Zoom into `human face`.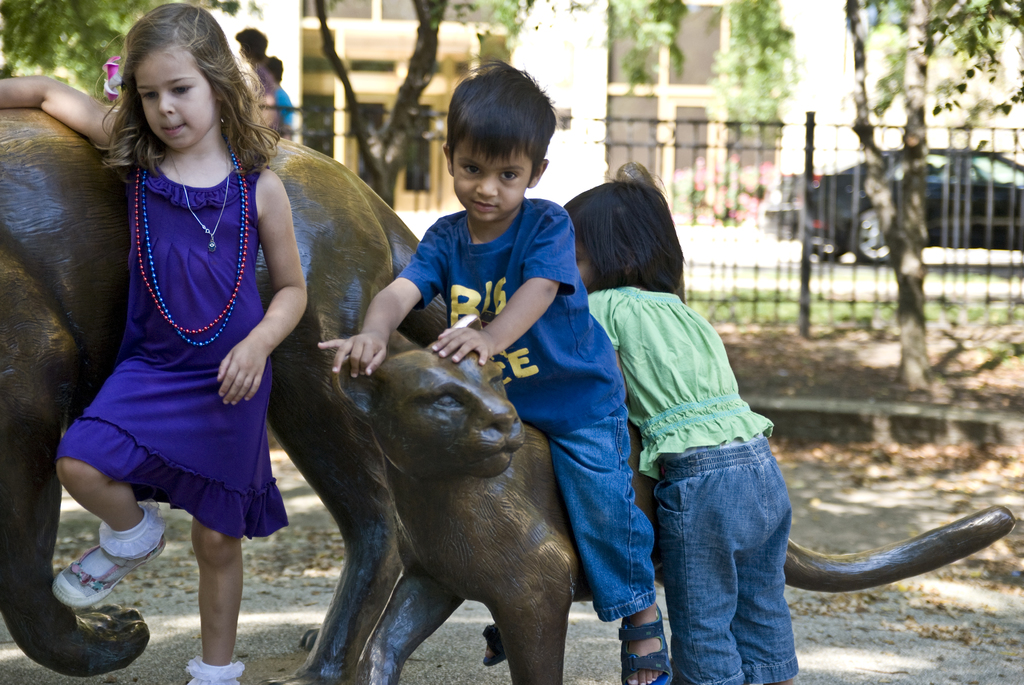
Zoom target: x1=577 y1=232 x2=607 y2=294.
